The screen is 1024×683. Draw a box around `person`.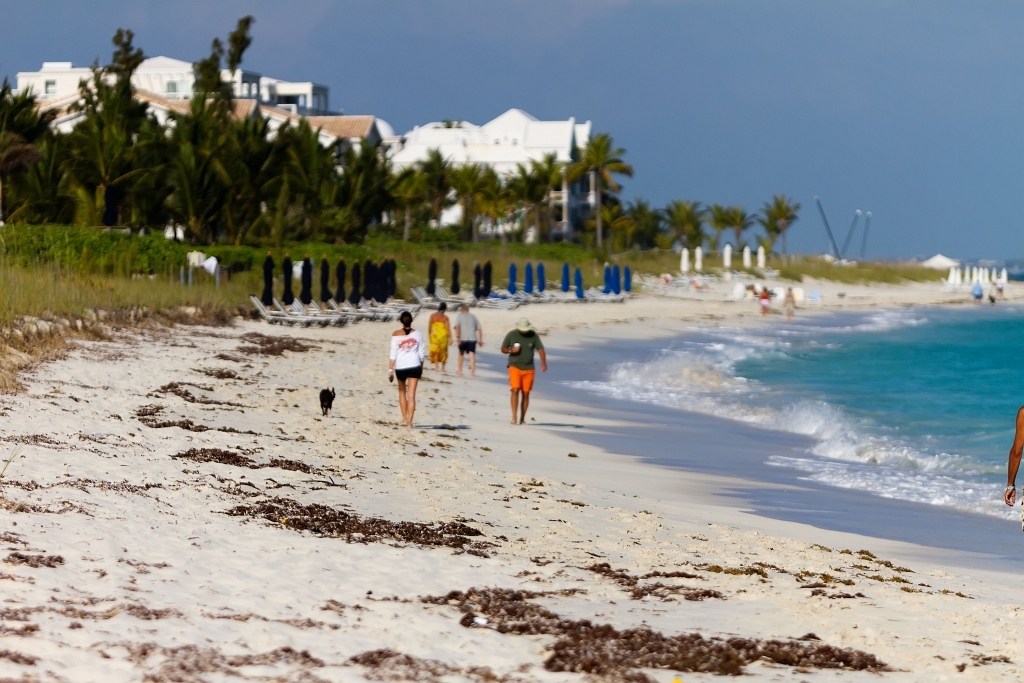
x1=990, y1=278, x2=998, y2=298.
